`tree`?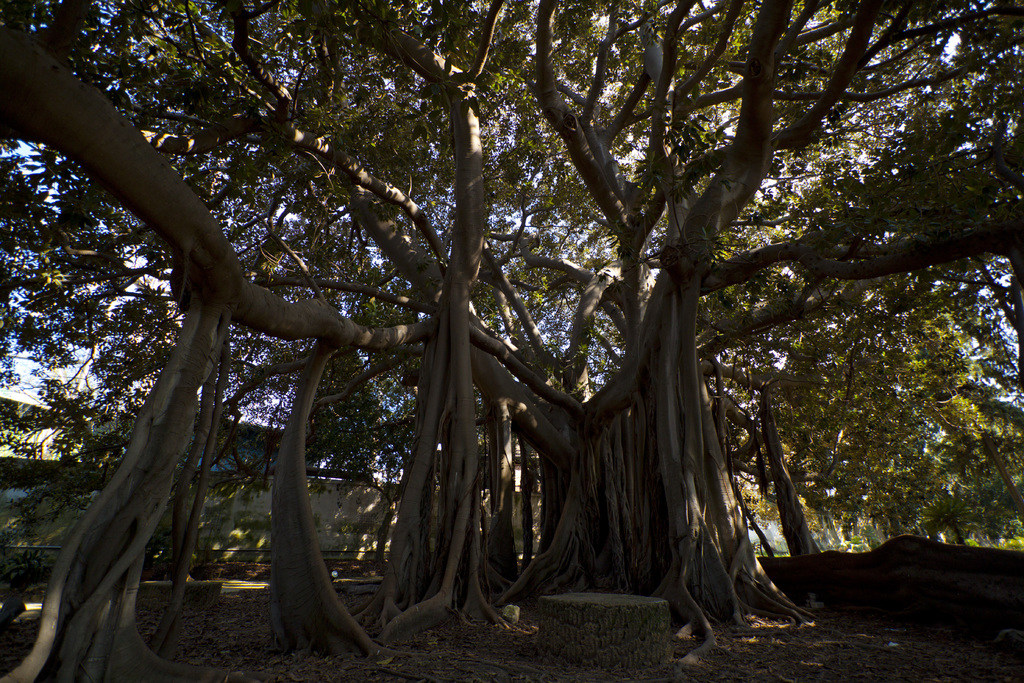
552:177:980:563
